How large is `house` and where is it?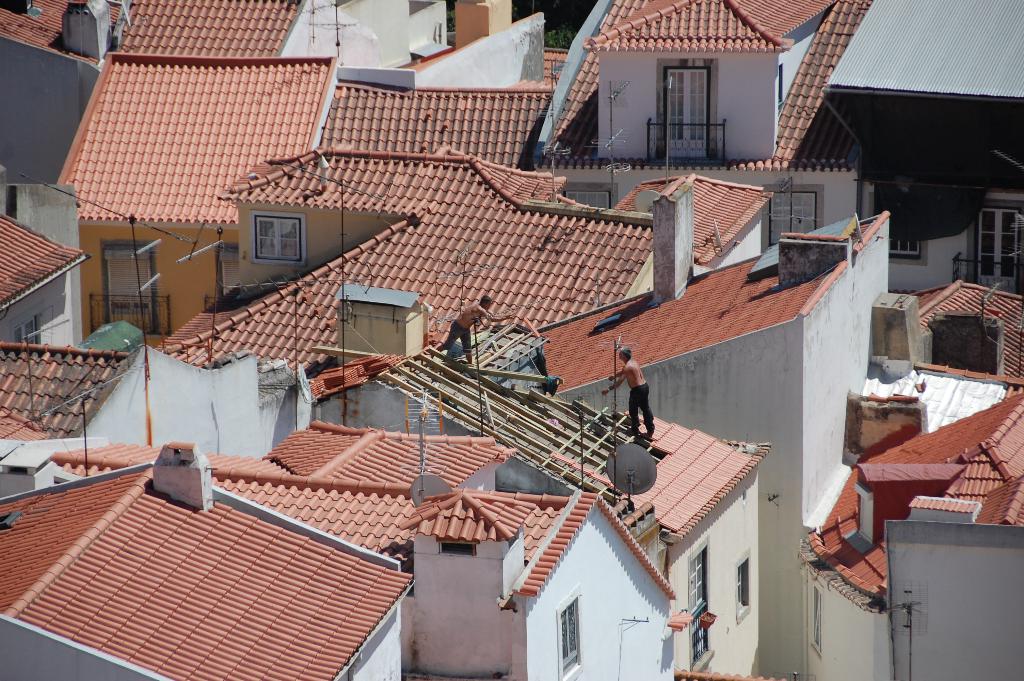
Bounding box: [left=128, top=0, right=375, bottom=67].
